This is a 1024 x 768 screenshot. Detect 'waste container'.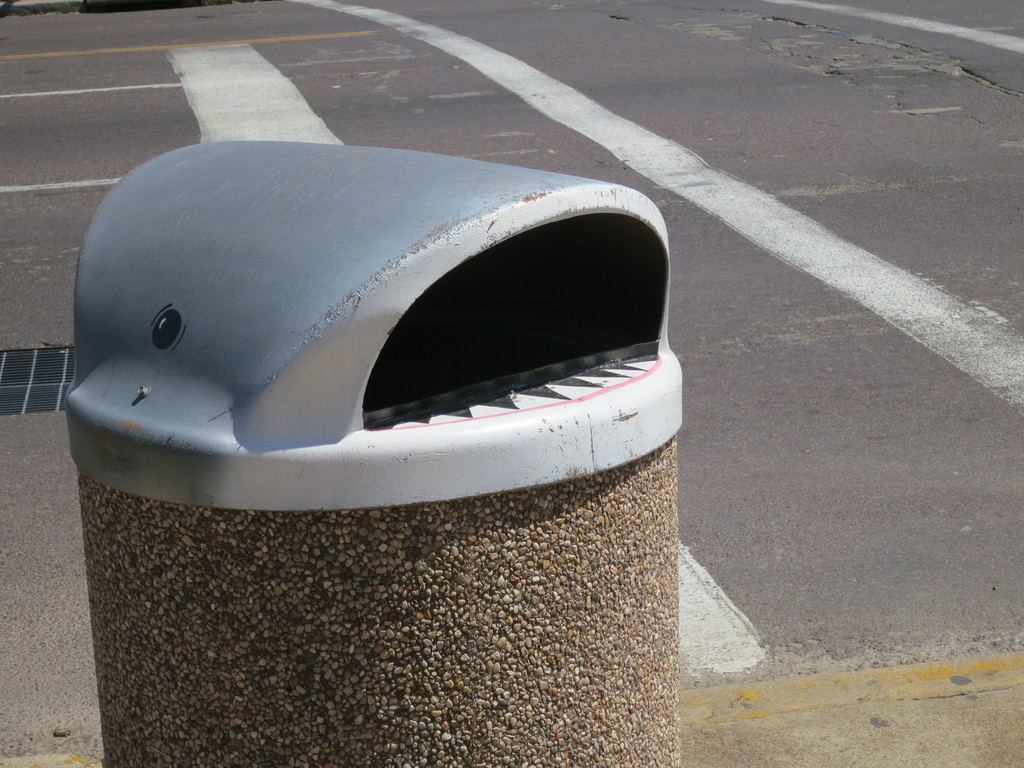
Rect(64, 140, 684, 767).
